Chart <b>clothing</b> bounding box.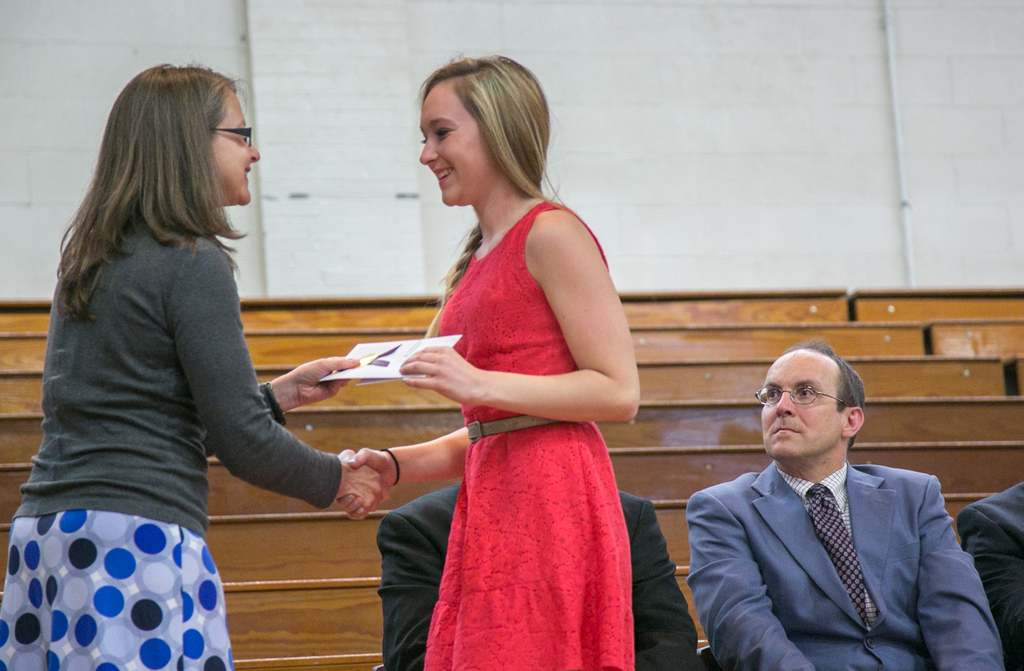
Charted: [371, 480, 708, 670].
